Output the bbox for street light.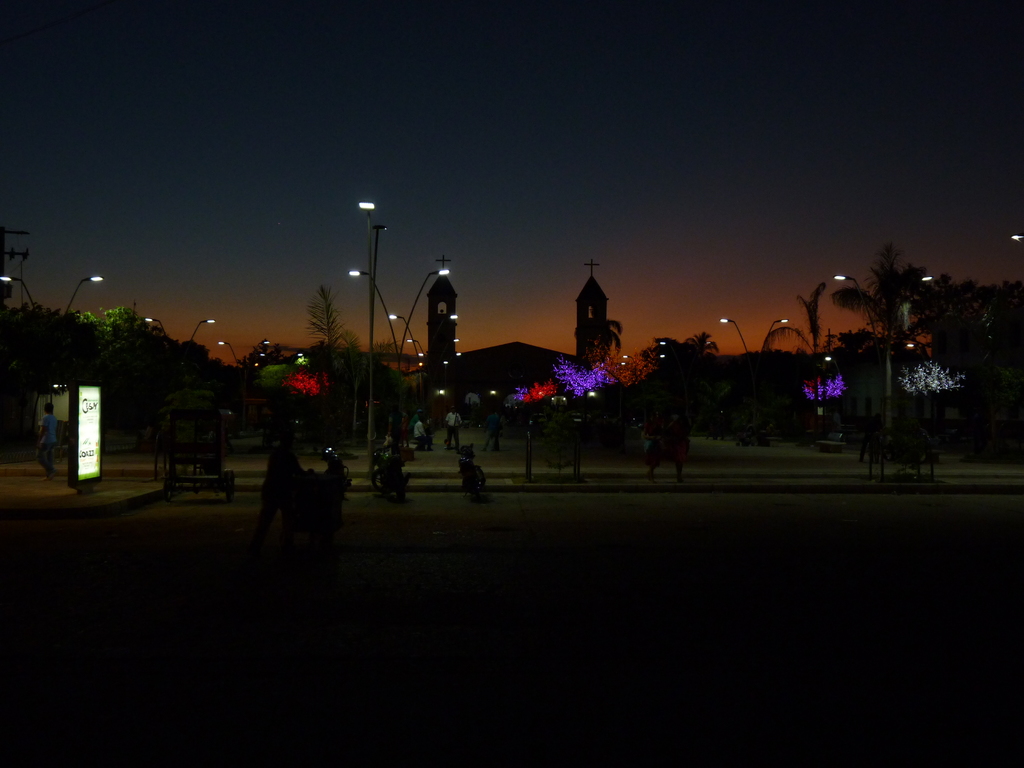
region(207, 328, 282, 387).
